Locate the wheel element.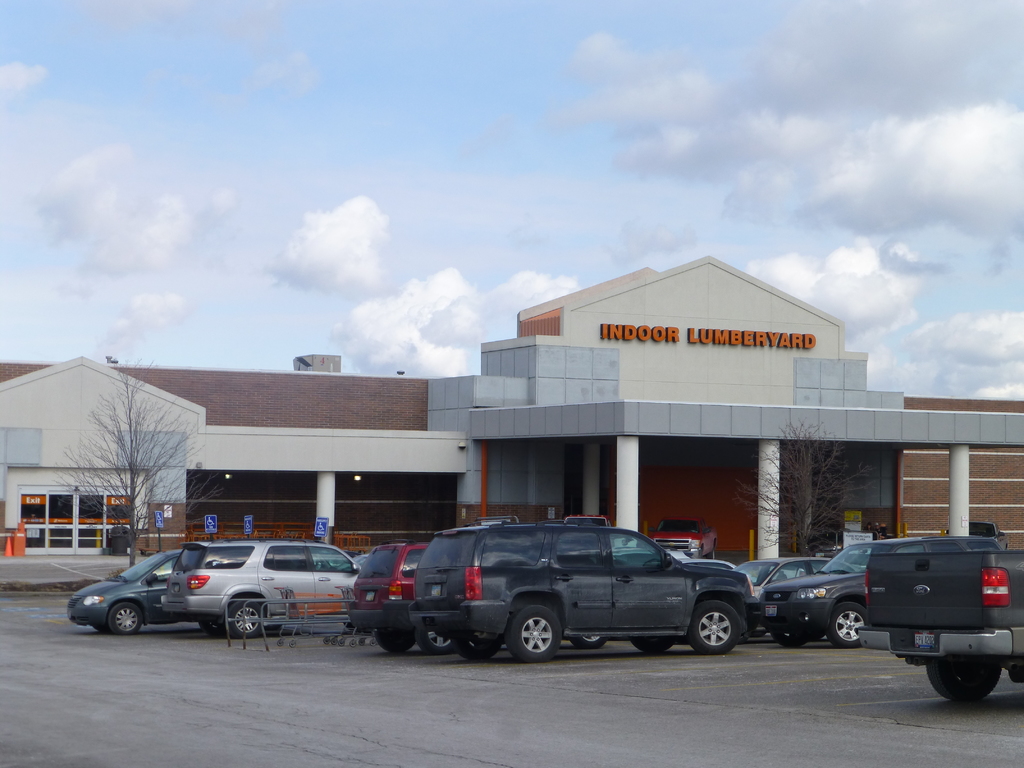
Element bbox: locate(636, 634, 669, 651).
